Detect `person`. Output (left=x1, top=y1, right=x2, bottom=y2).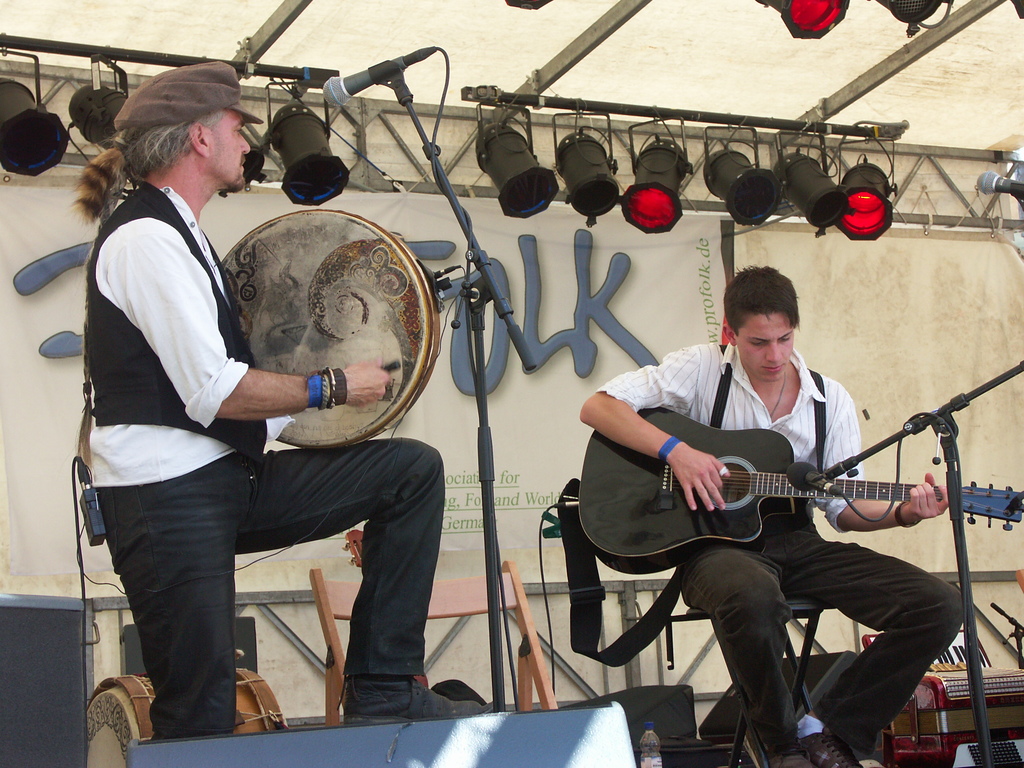
(left=70, top=61, right=492, bottom=743).
